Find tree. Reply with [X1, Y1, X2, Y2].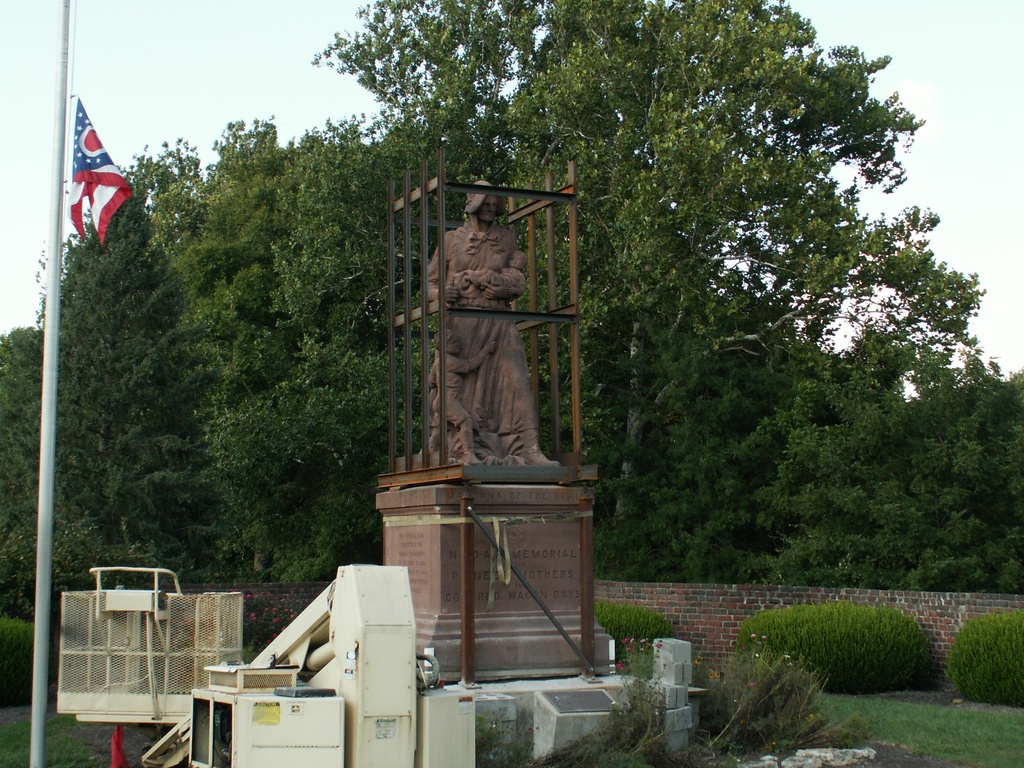
[287, 120, 486, 460].
